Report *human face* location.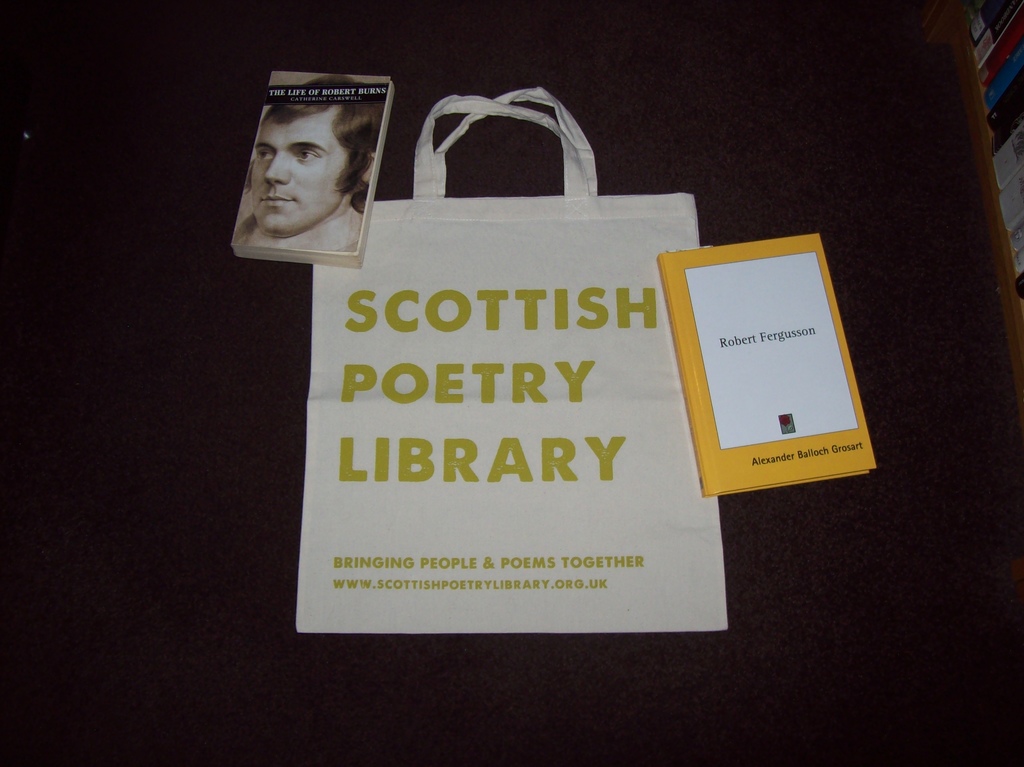
Report: {"x1": 243, "y1": 99, "x2": 342, "y2": 236}.
